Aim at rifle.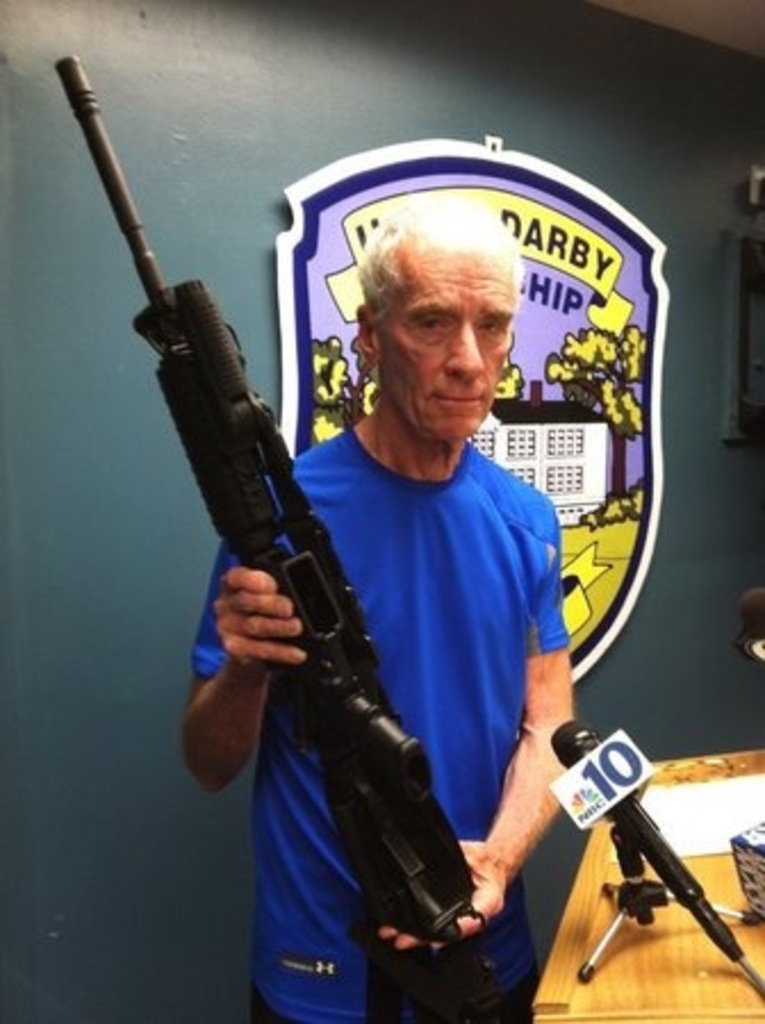
Aimed at 57:52:542:1022.
